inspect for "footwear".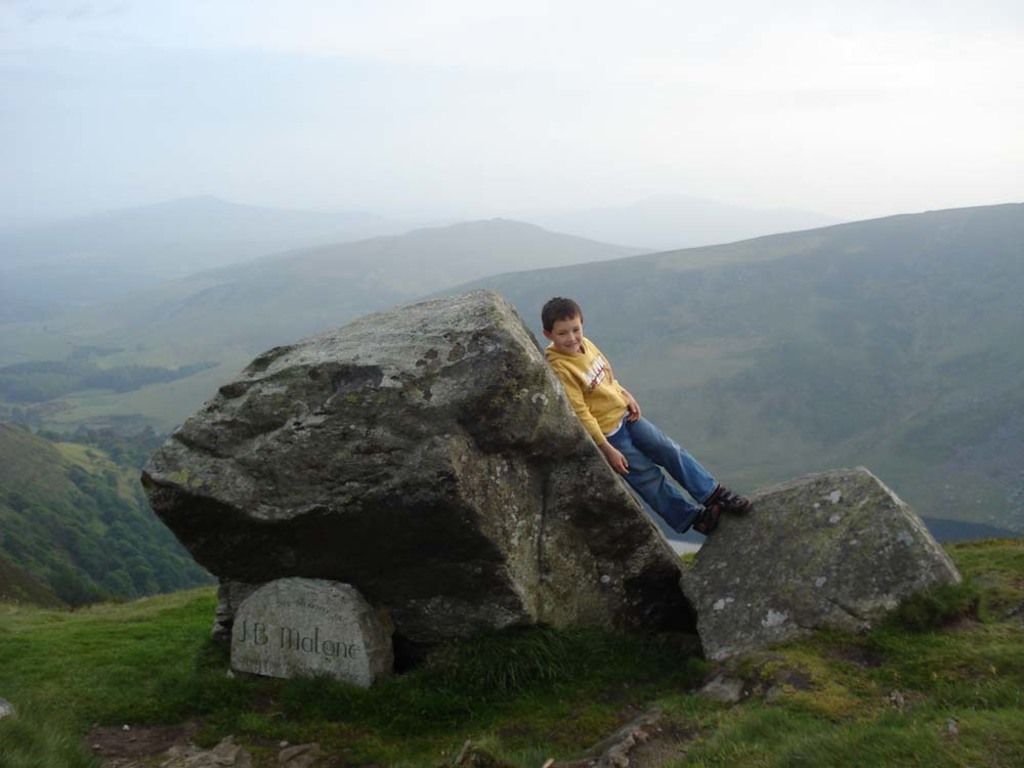
Inspection: select_region(713, 479, 749, 516).
